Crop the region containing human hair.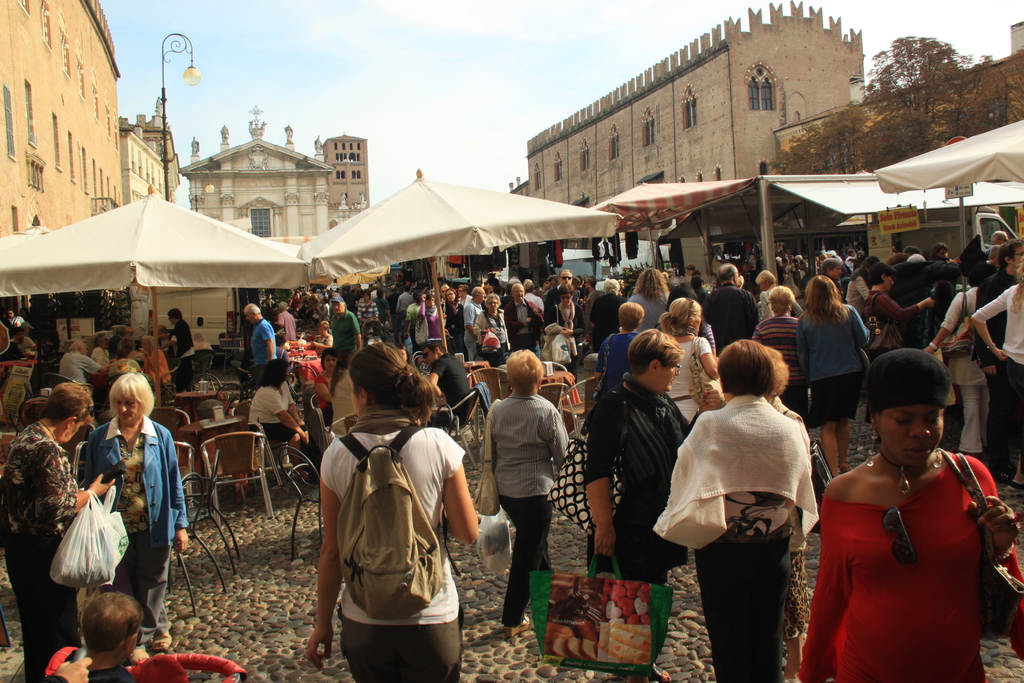
Crop region: (68, 340, 84, 351).
